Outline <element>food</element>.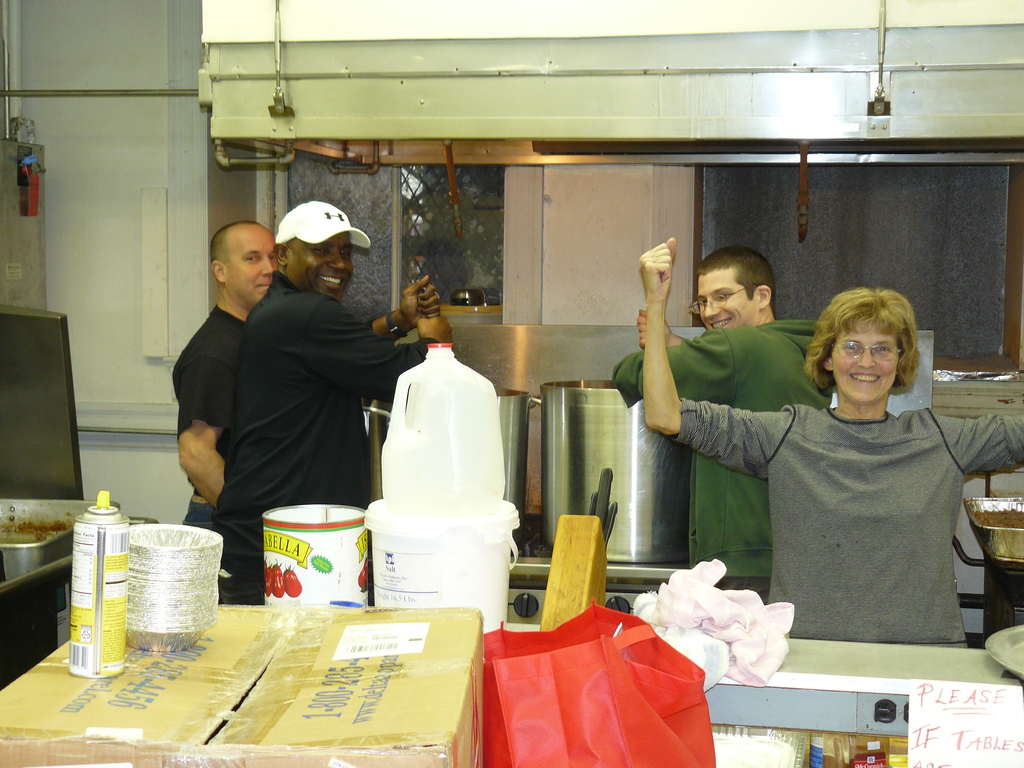
Outline: 356,555,371,592.
